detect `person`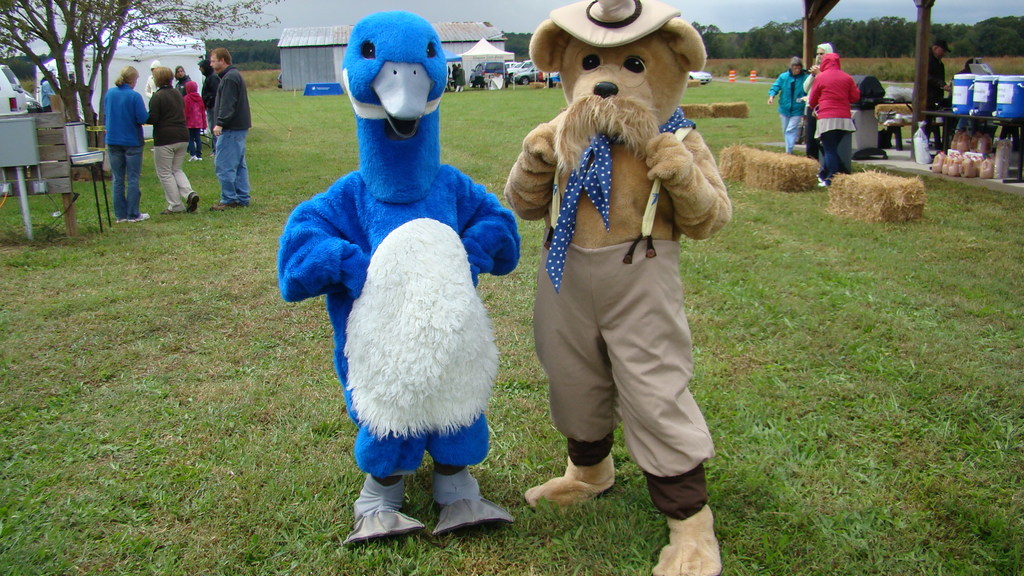
x1=804, y1=56, x2=858, y2=192
